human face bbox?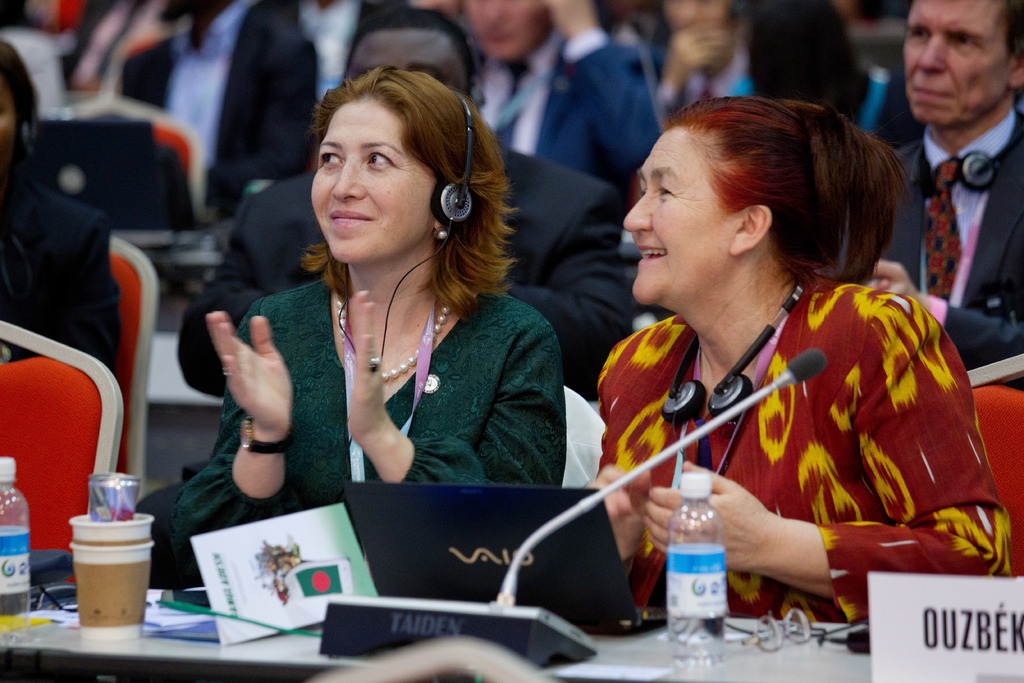
[left=348, top=29, right=468, bottom=84]
